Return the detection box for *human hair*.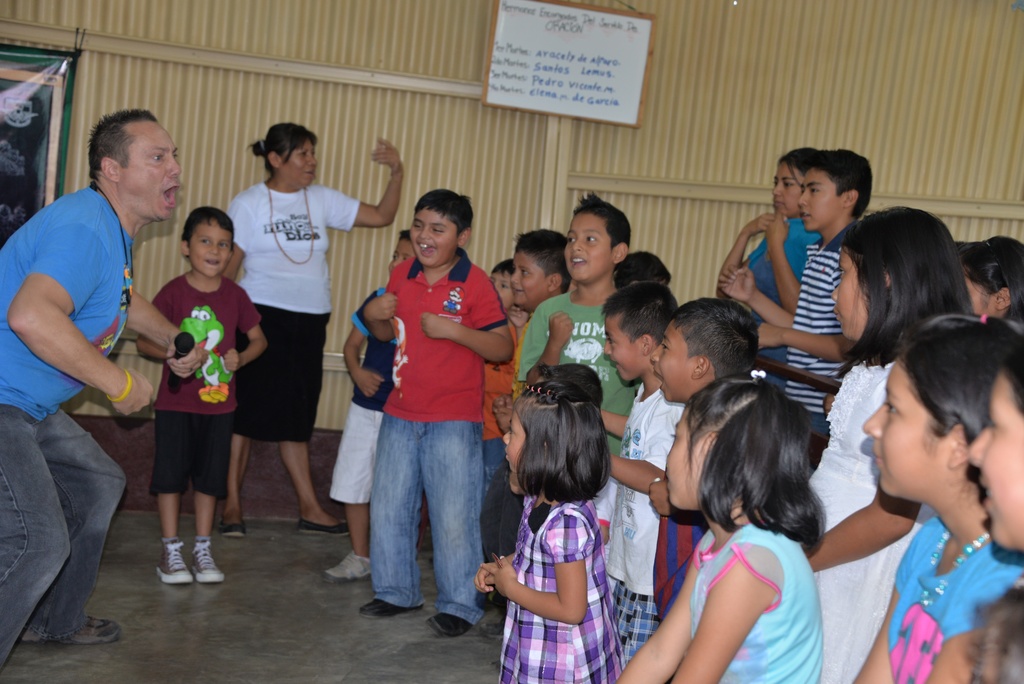
x1=514 y1=226 x2=577 y2=292.
